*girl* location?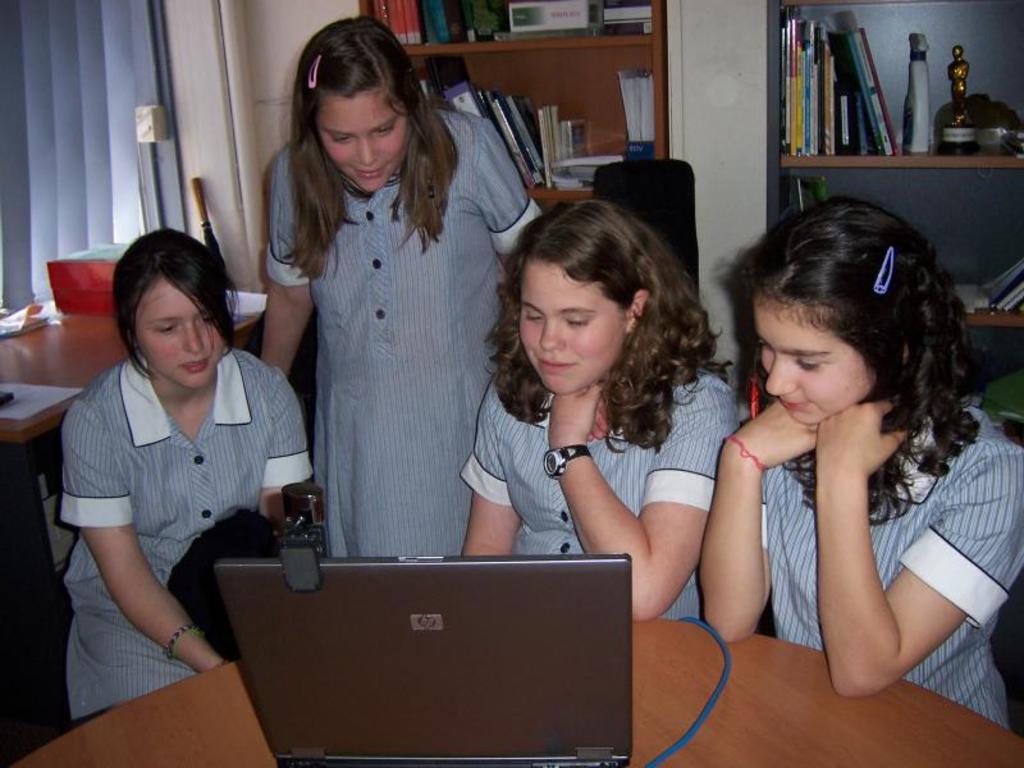
locate(63, 232, 325, 716)
